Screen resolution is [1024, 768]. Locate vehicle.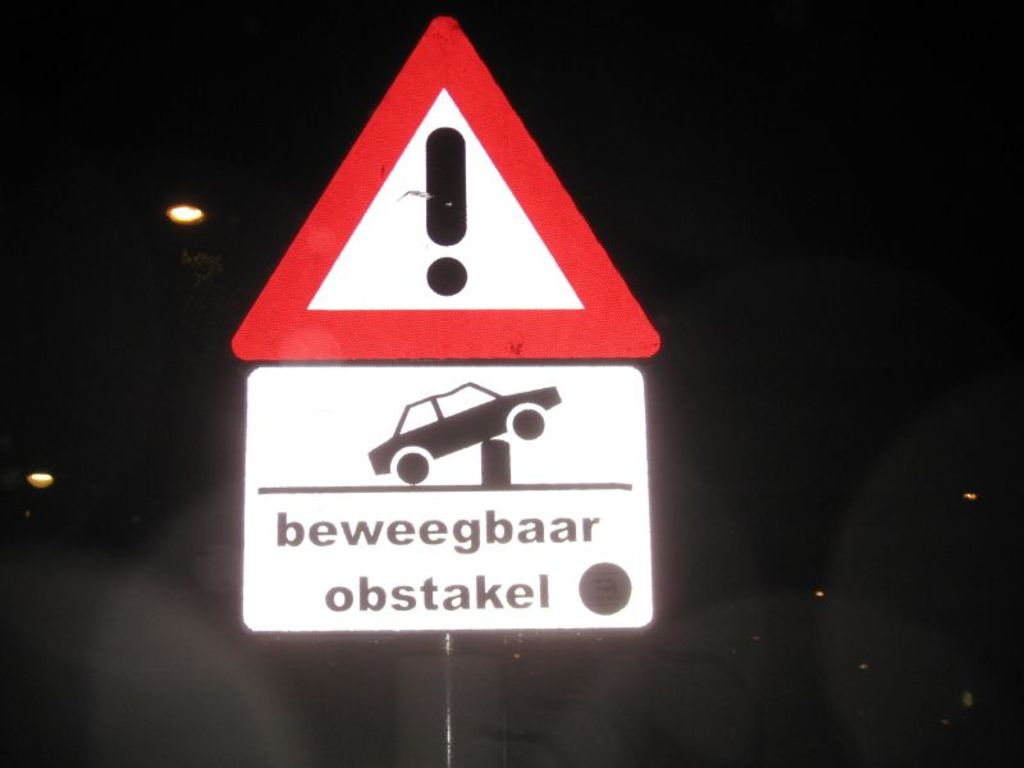
left=343, top=383, right=561, bottom=500.
